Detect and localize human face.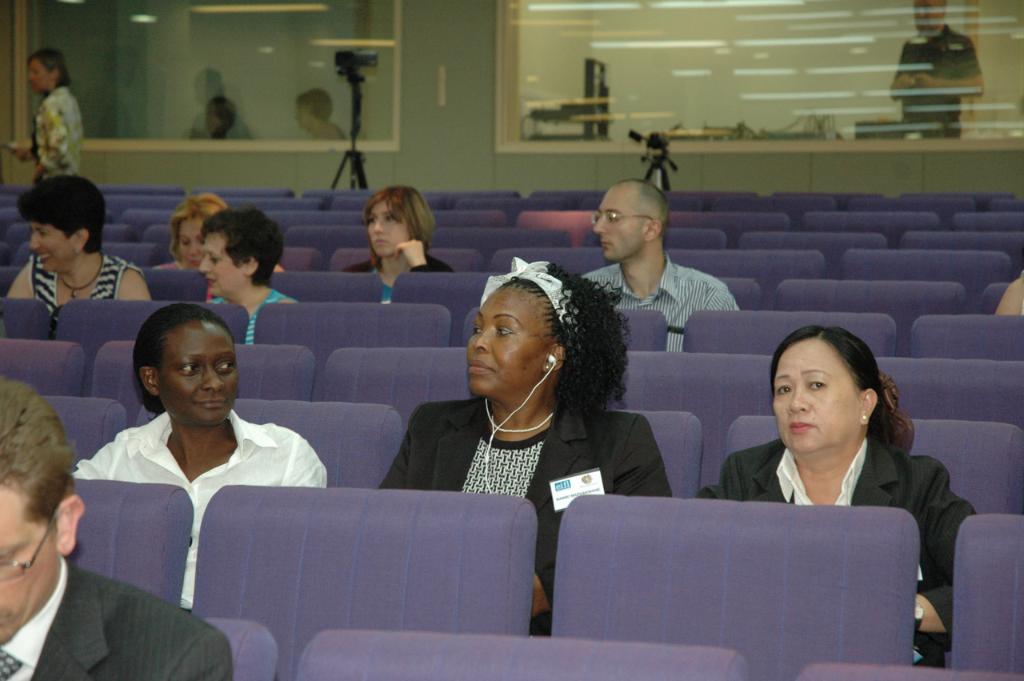
Localized at bbox=(196, 232, 249, 295).
